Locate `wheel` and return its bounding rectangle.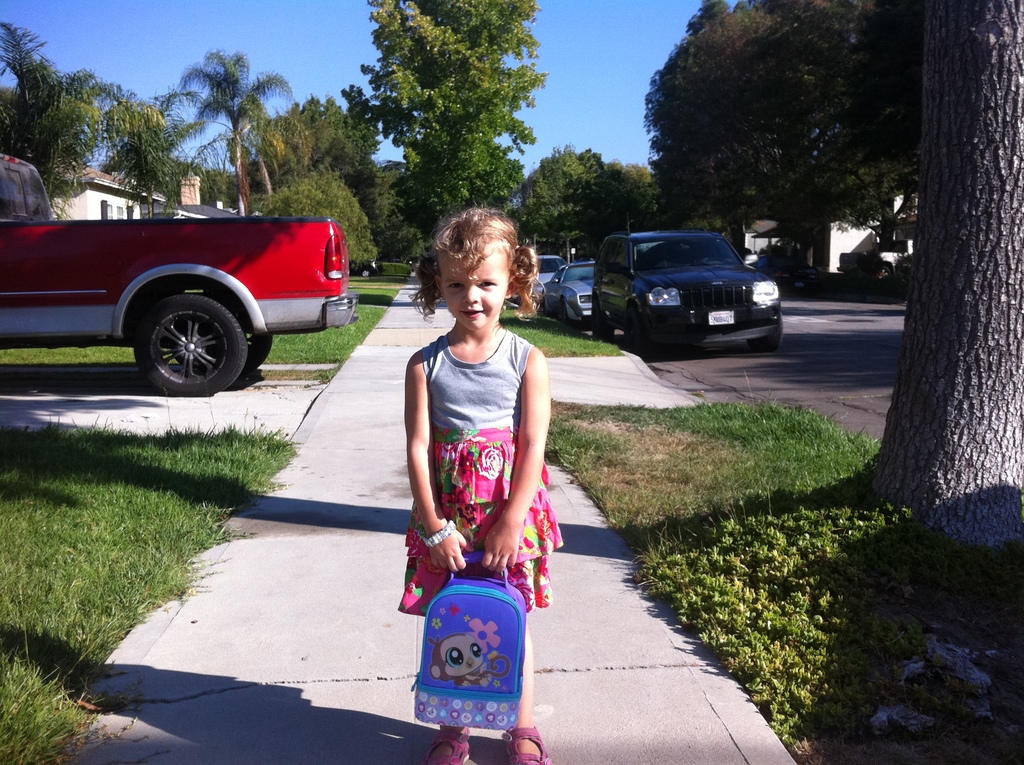
<region>747, 314, 781, 352</region>.
